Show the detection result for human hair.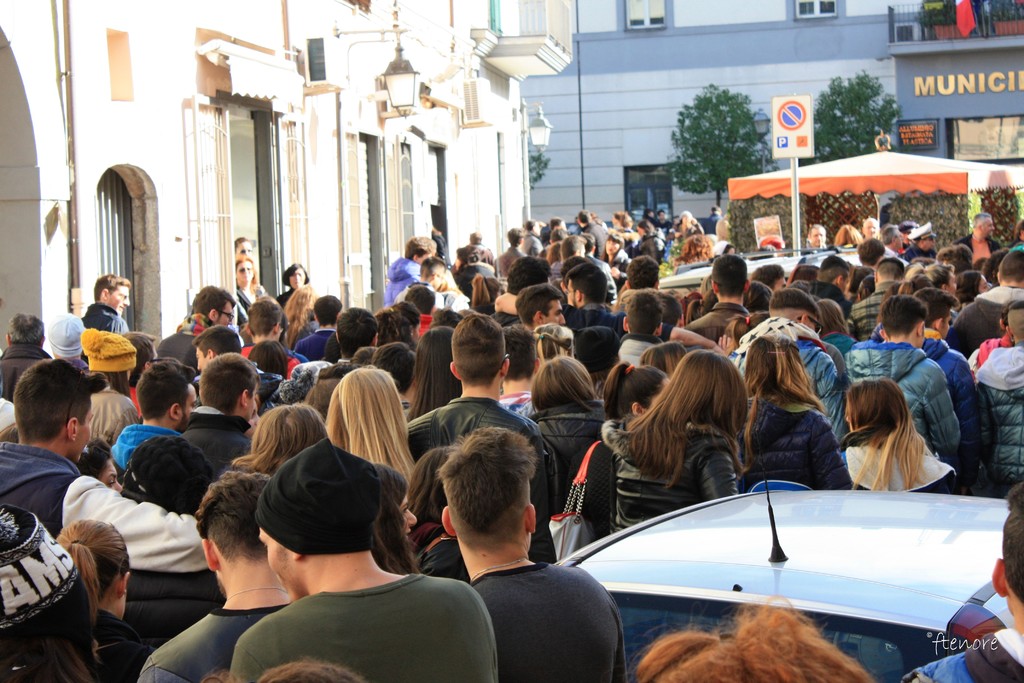
l=192, t=323, r=243, b=347.
